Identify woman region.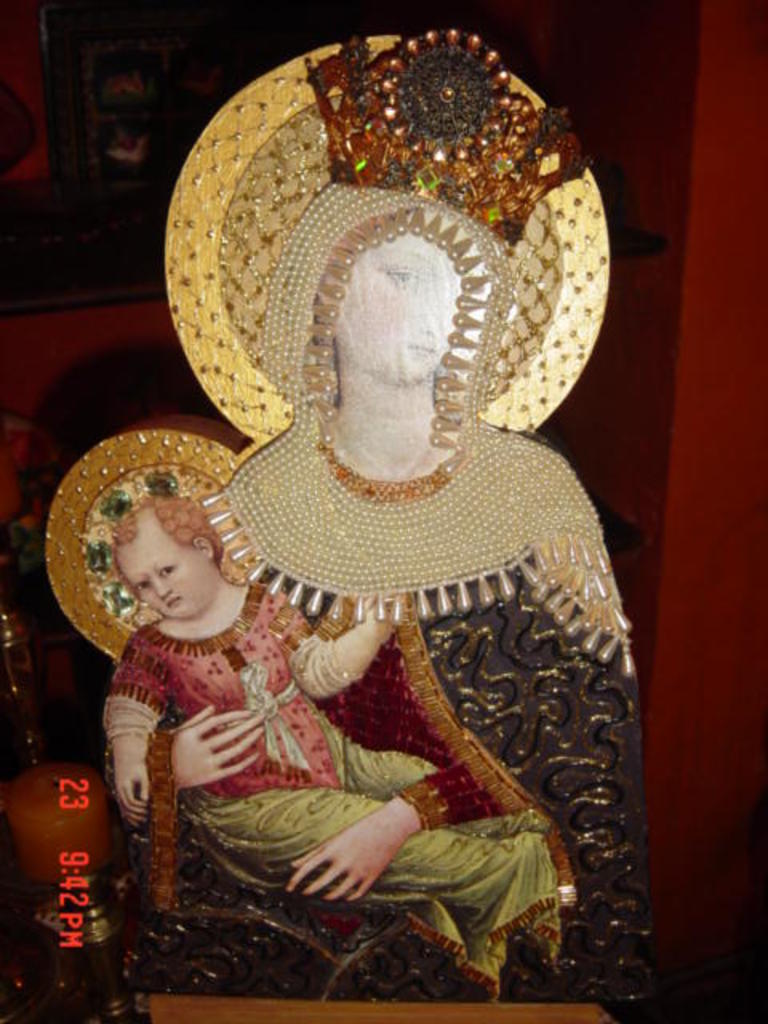
Region: detection(34, 59, 656, 958).
